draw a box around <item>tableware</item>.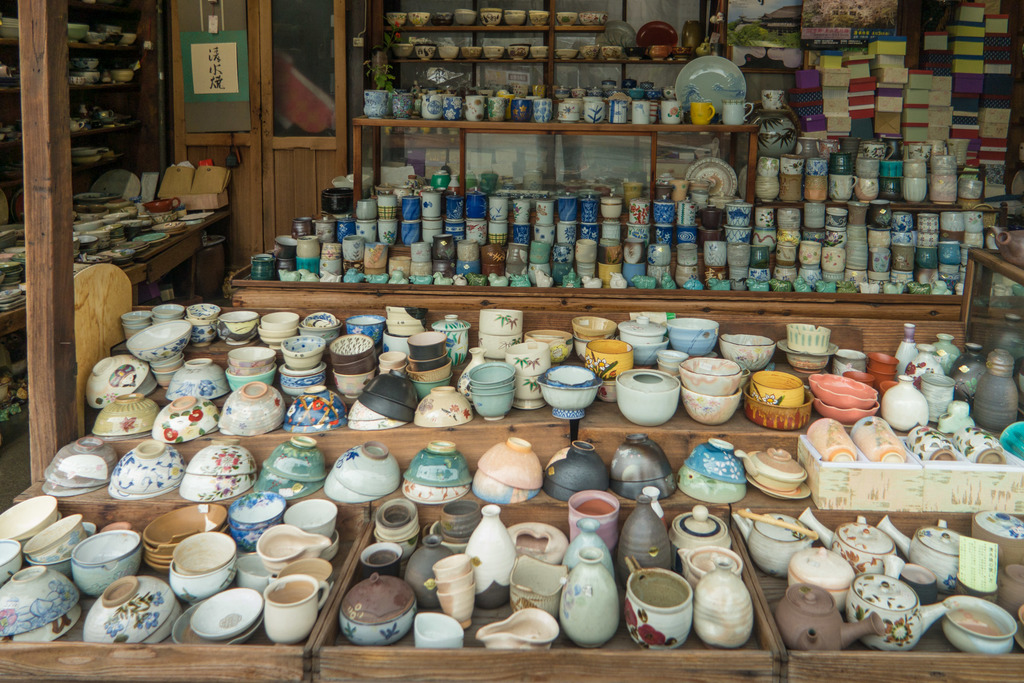
detection(479, 334, 511, 358).
